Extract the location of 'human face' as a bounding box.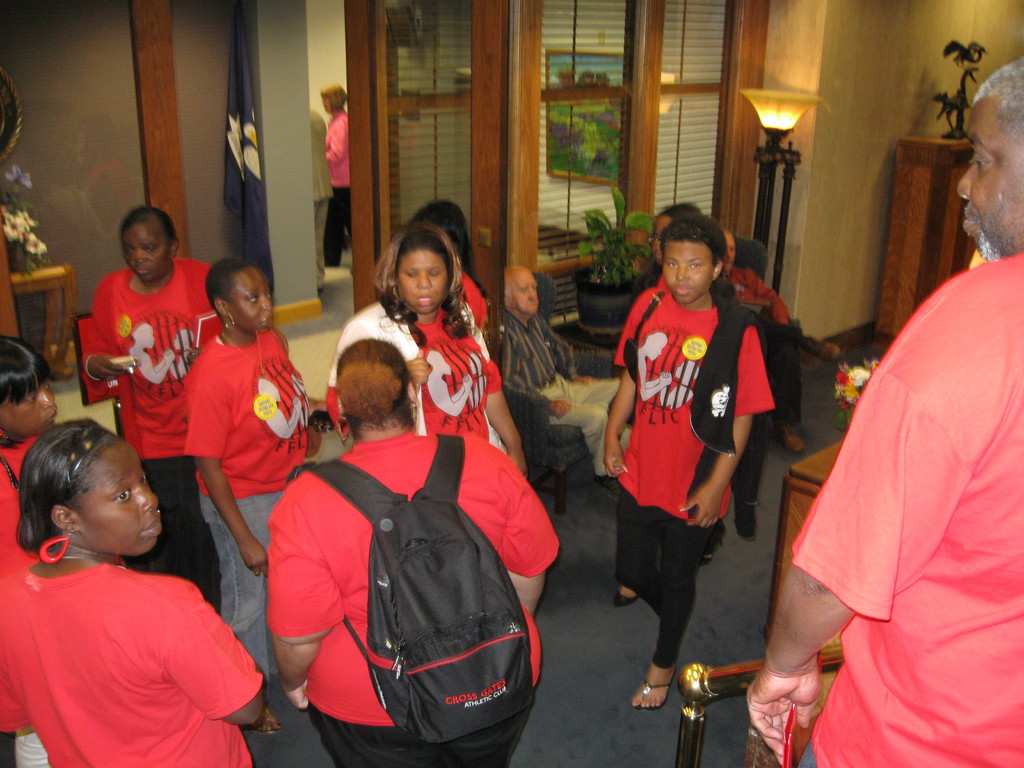
6:390:60:431.
